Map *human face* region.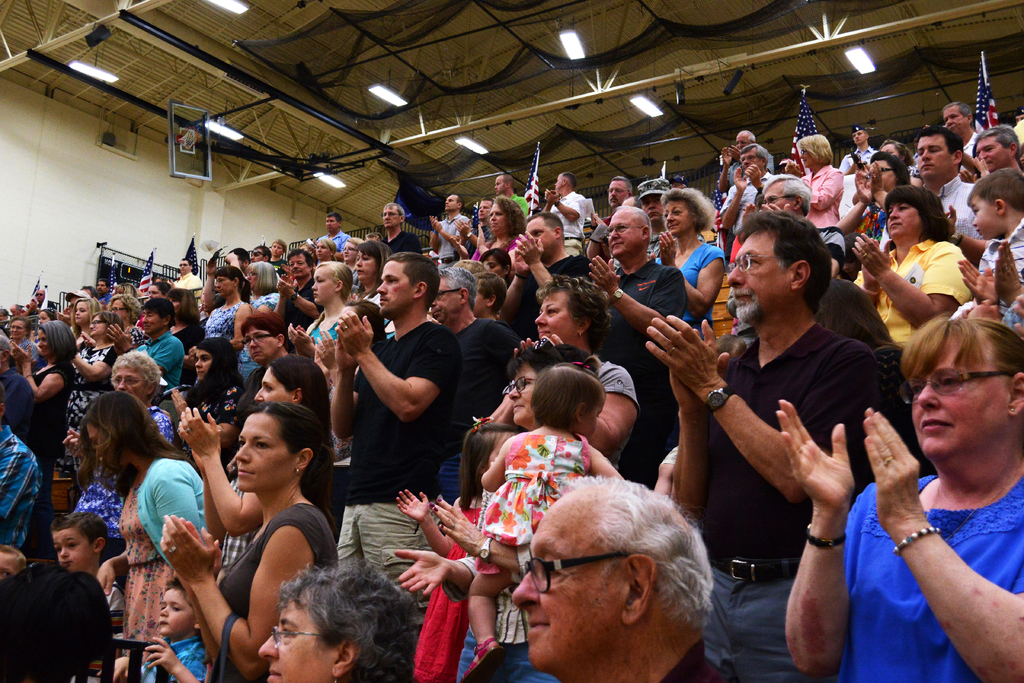
Mapped to left=739, top=136, right=754, bottom=149.
